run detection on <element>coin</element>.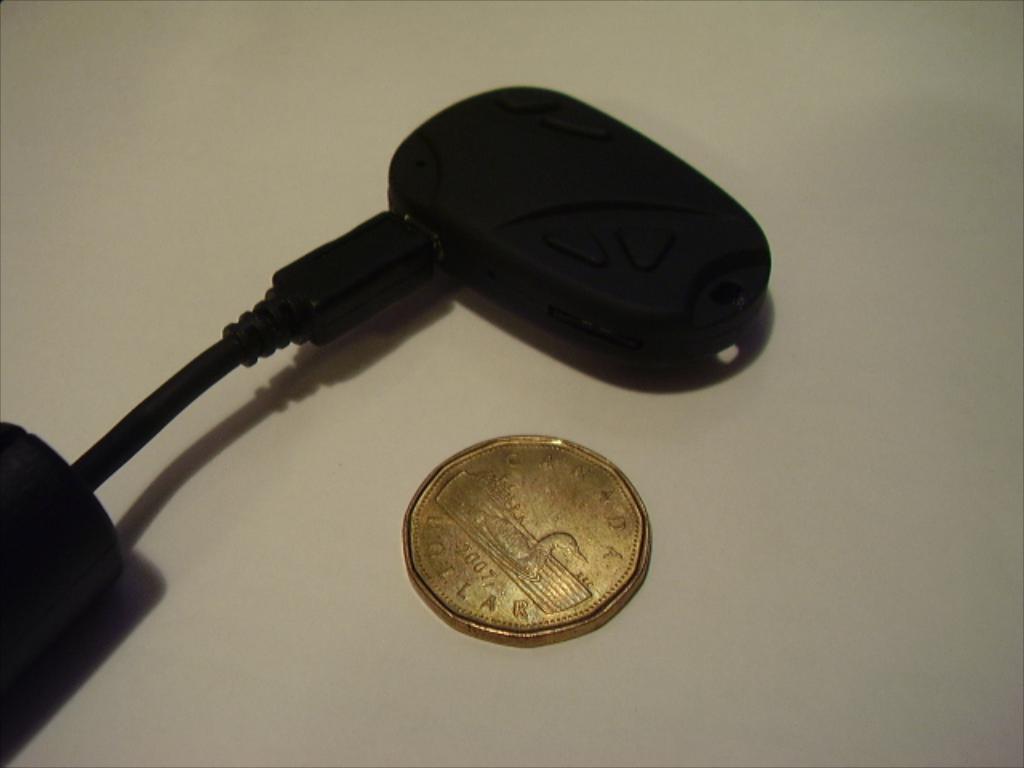
Result: 402, 434, 659, 645.
